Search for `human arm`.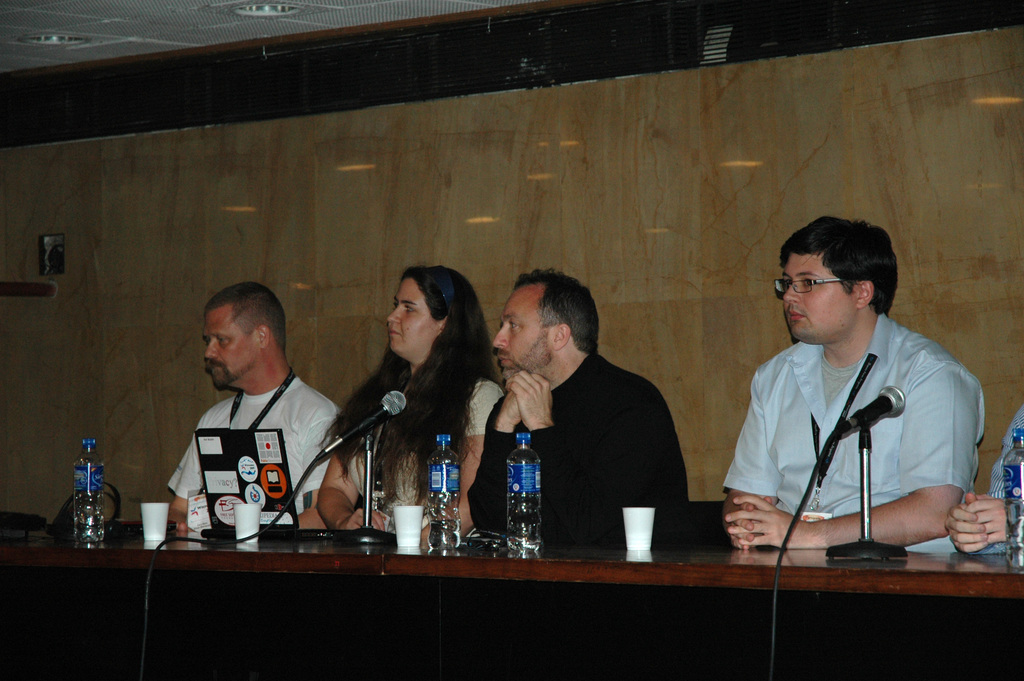
Found at bbox=[948, 491, 982, 555].
